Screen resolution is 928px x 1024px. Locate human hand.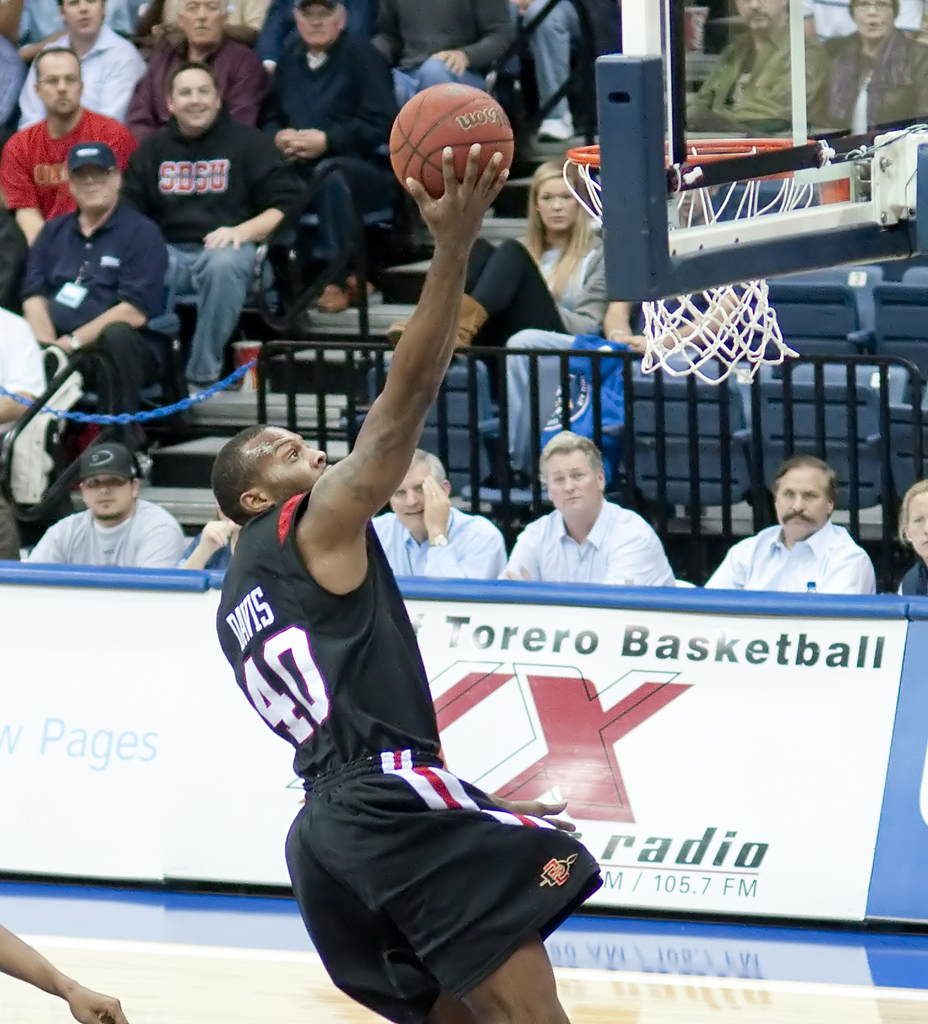
<box>407,144,509,252</box>.
